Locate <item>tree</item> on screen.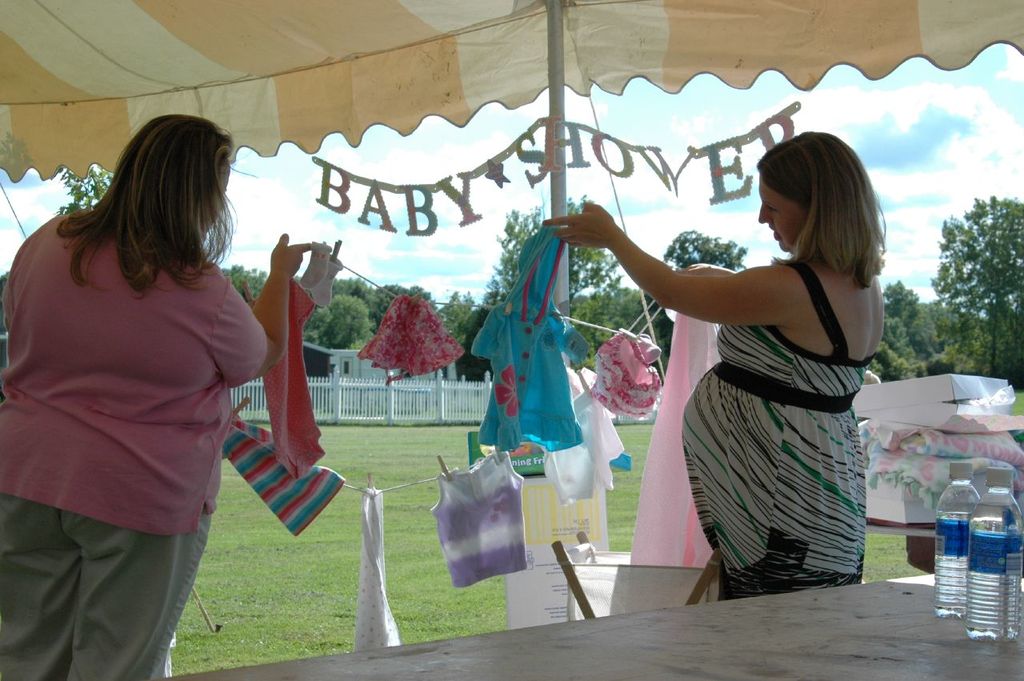
On screen at {"x1": 56, "y1": 166, "x2": 122, "y2": 208}.
